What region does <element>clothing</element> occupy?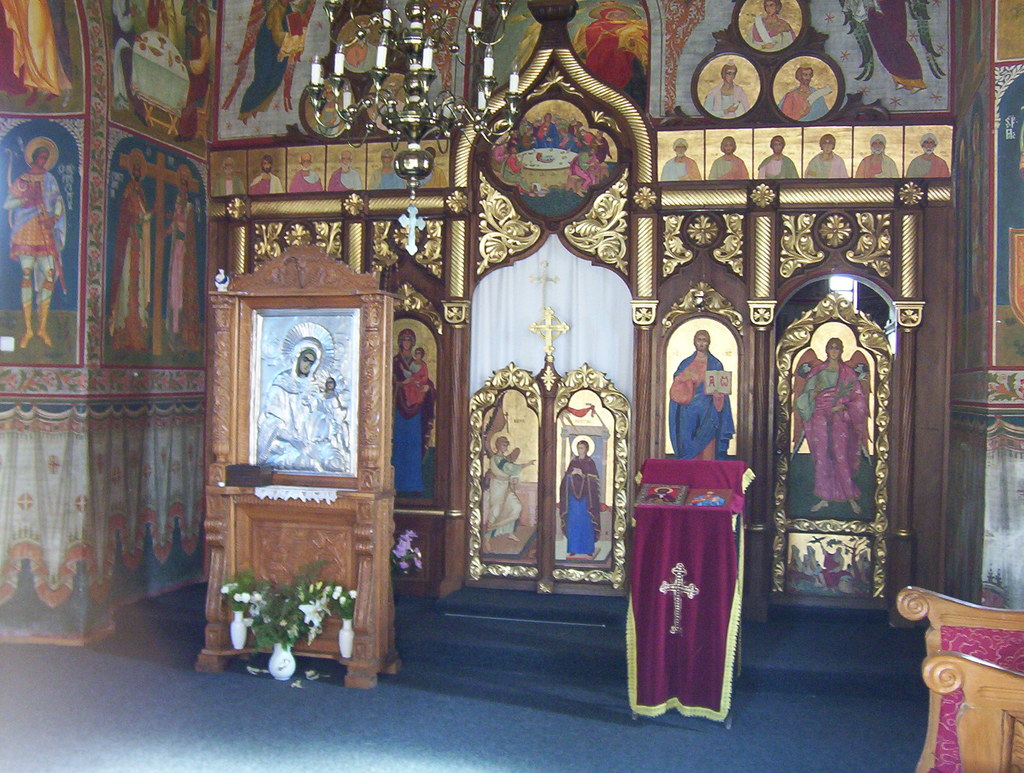
box=[3, 164, 67, 314].
